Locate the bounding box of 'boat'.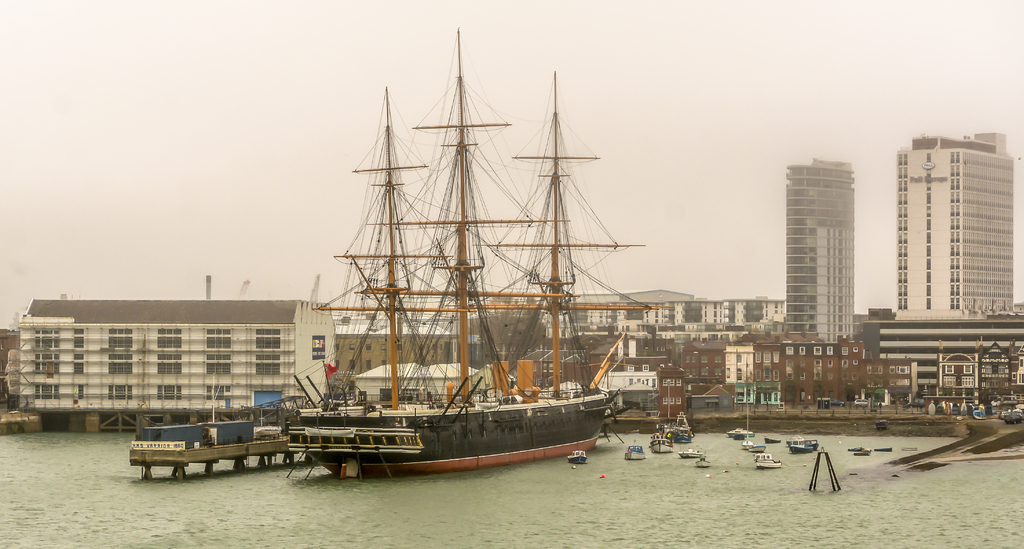
Bounding box: box(565, 447, 588, 468).
